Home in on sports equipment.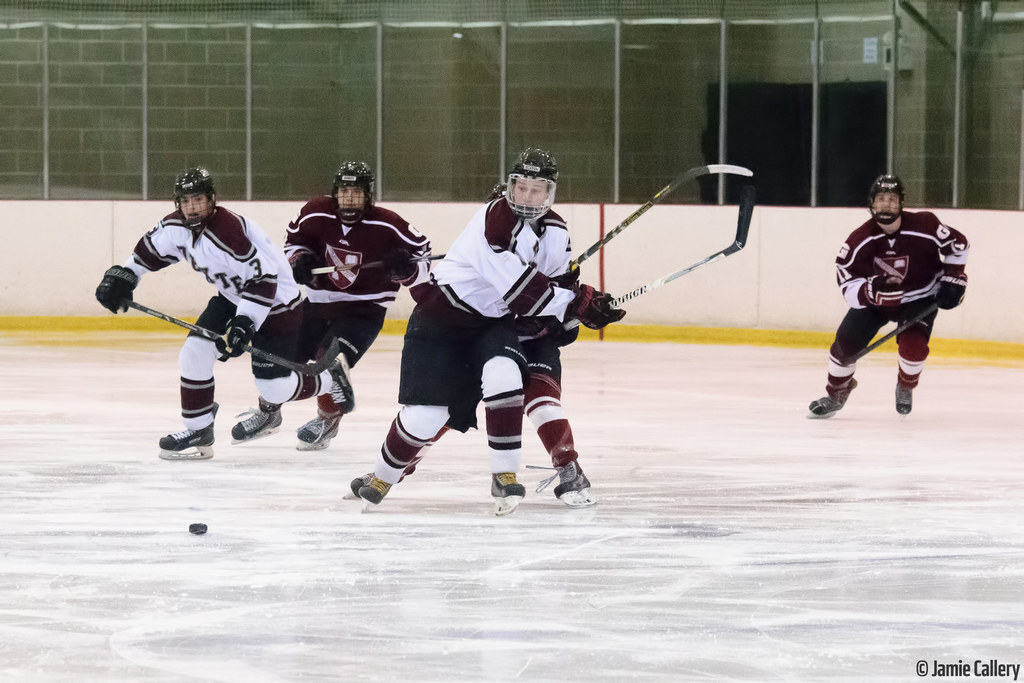
Homed in at region(312, 250, 444, 277).
